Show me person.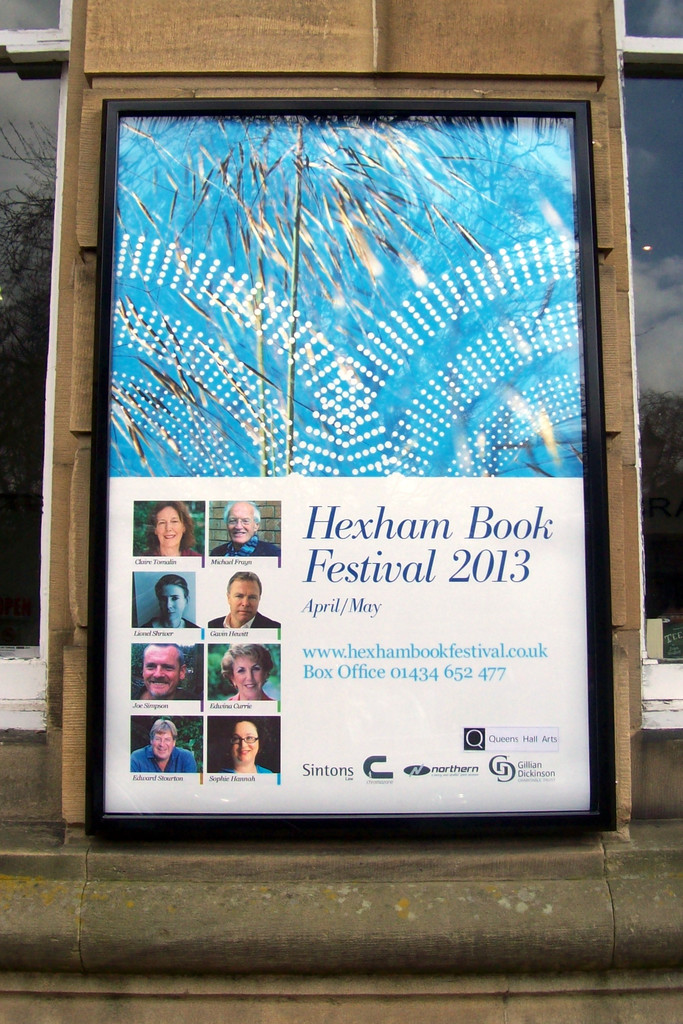
person is here: box(206, 495, 283, 560).
